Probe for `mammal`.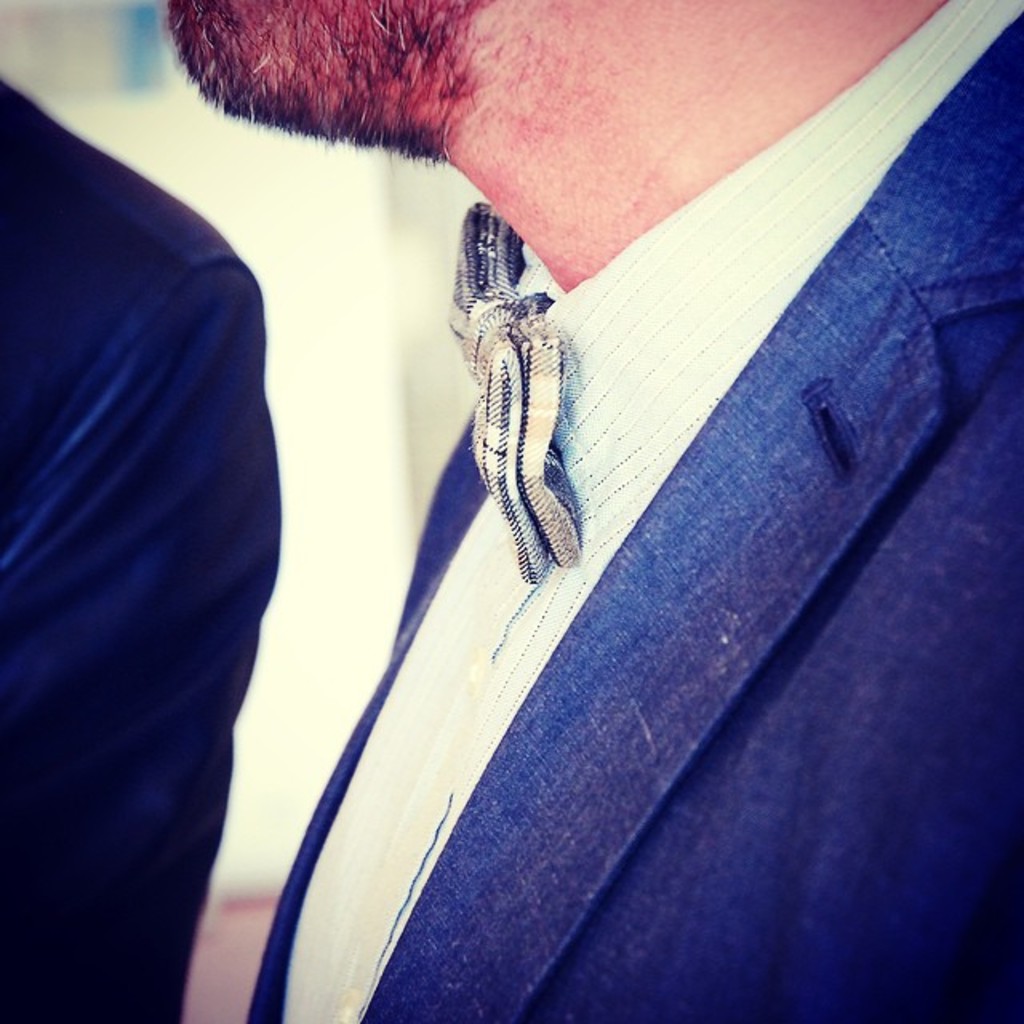
Probe result: {"left": 0, "top": 67, "right": 283, "bottom": 1022}.
